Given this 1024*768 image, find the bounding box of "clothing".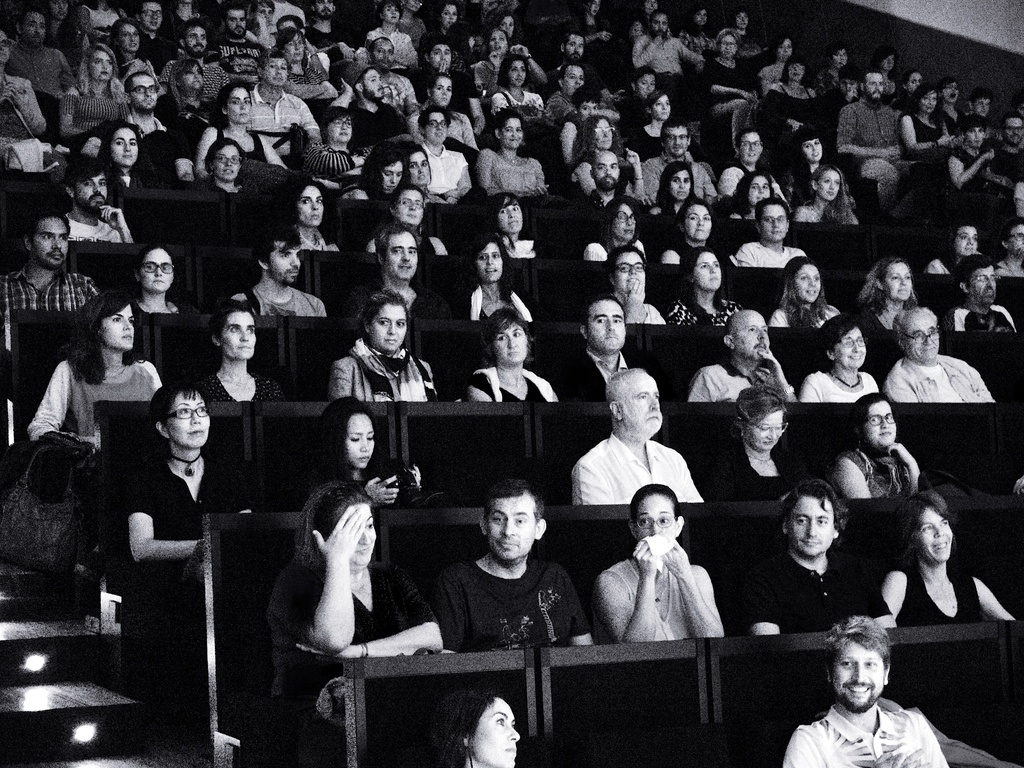
(left=629, top=122, right=673, bottom=159).
